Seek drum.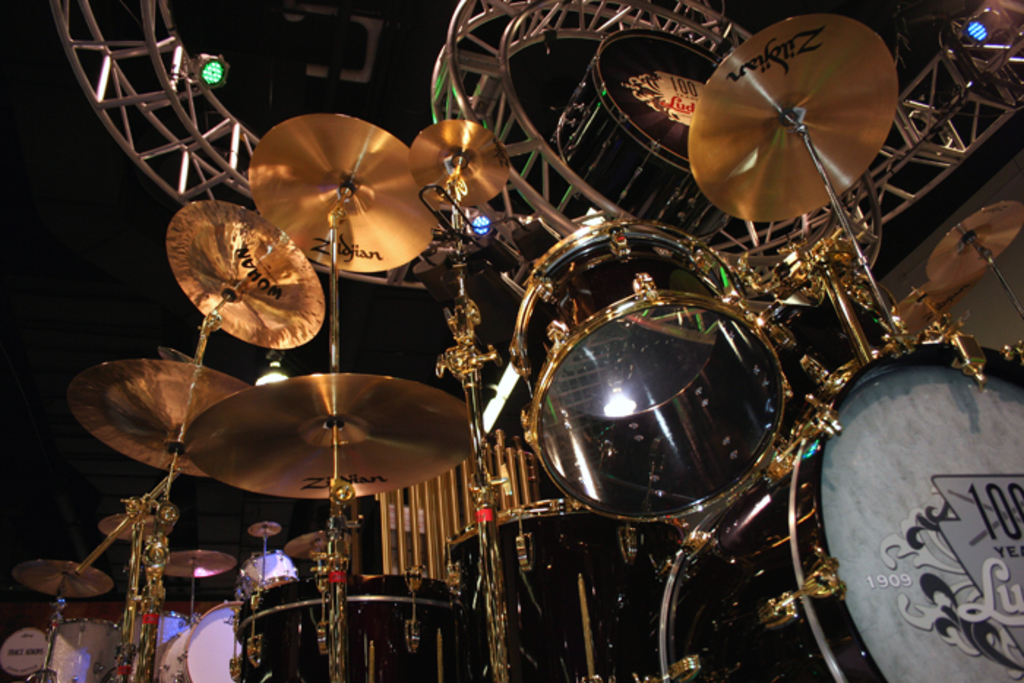
detection(347, 575, 464, 682).
